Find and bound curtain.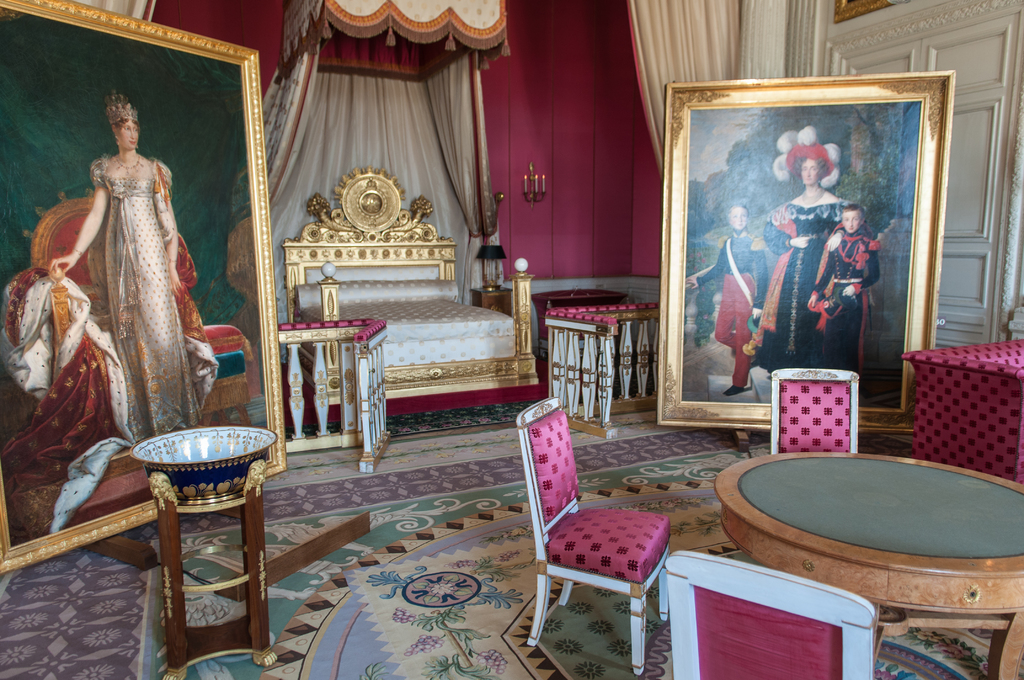
Bound: rect(68, 0, 155, 18).
